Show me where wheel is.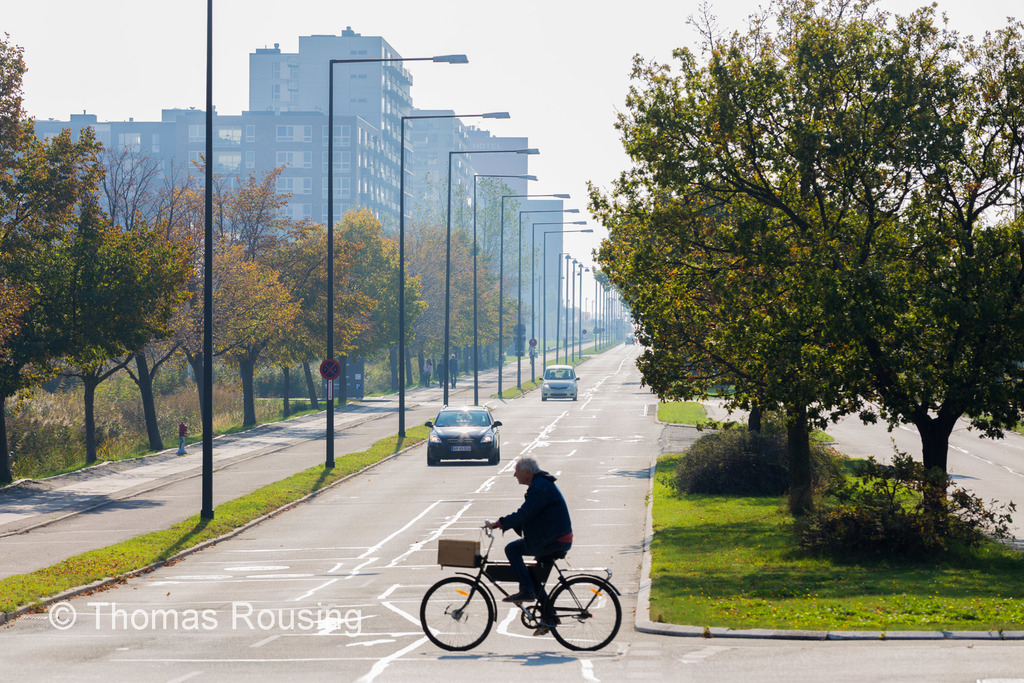
wheel is at Rect(550, 575, 621, 651).
